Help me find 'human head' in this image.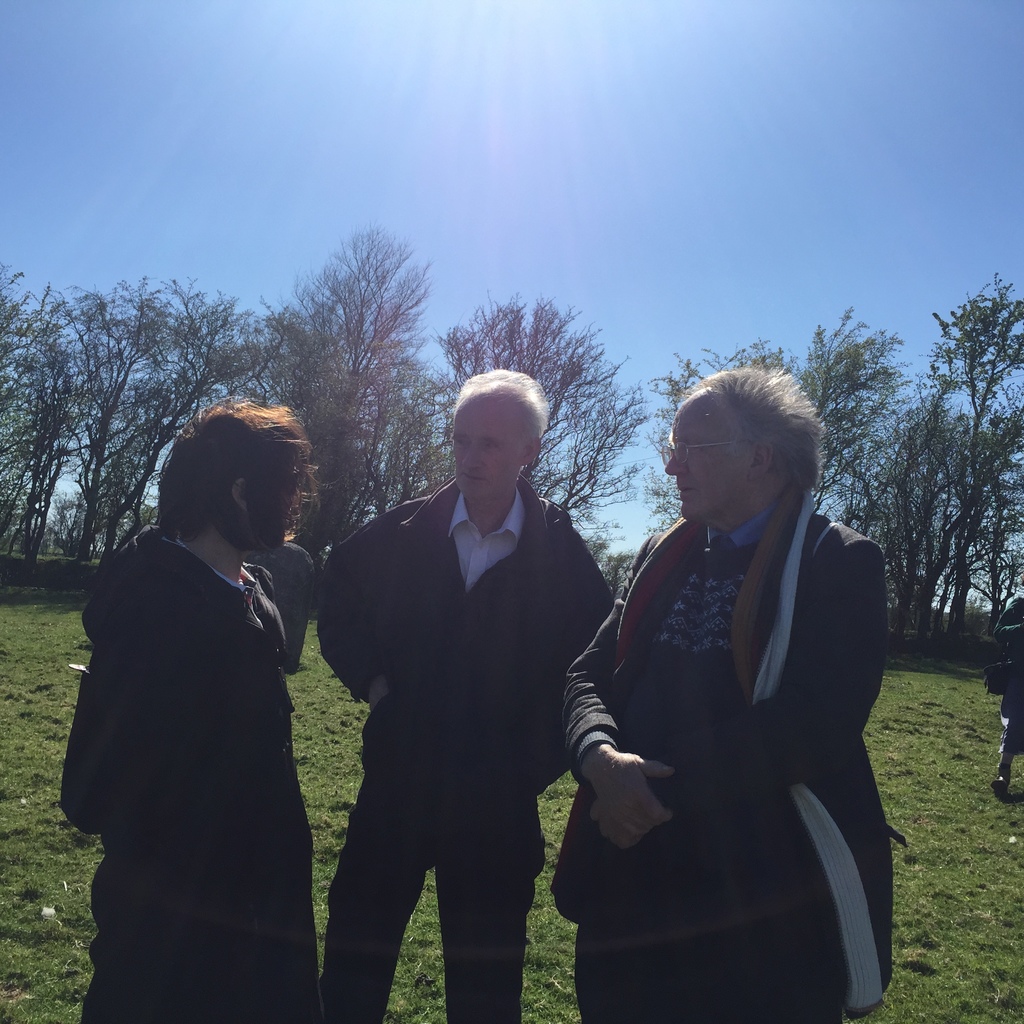
Found it: [166, 400, 303, 554].
